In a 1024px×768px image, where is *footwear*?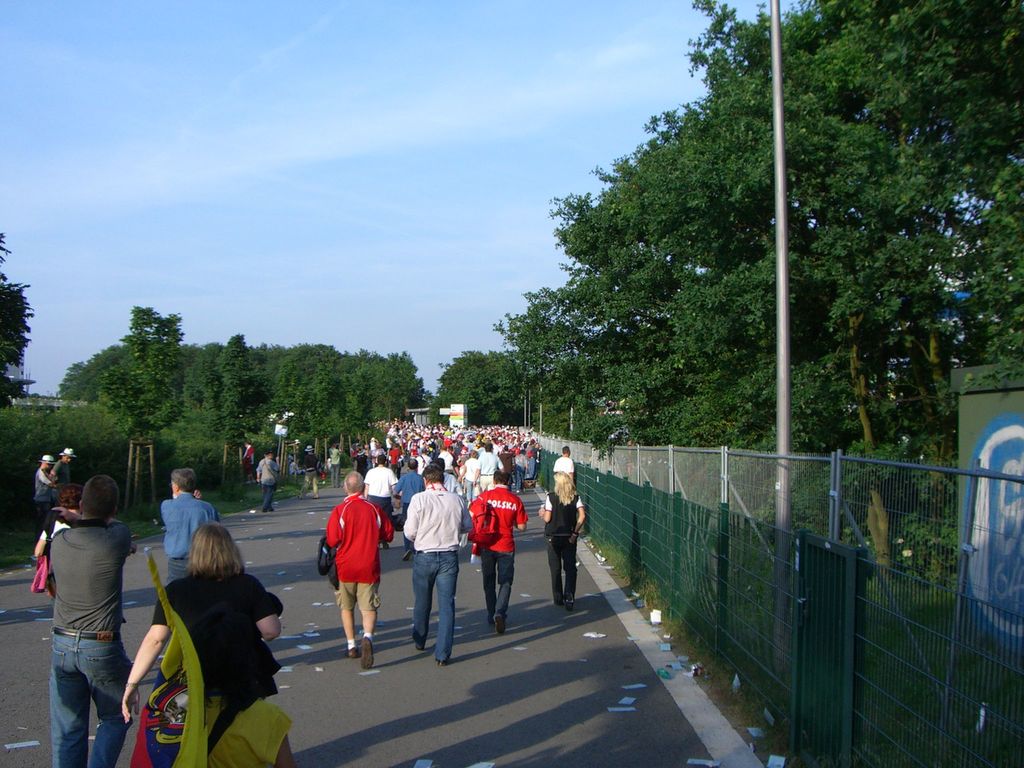
locate(399, 545, 413, 563).
